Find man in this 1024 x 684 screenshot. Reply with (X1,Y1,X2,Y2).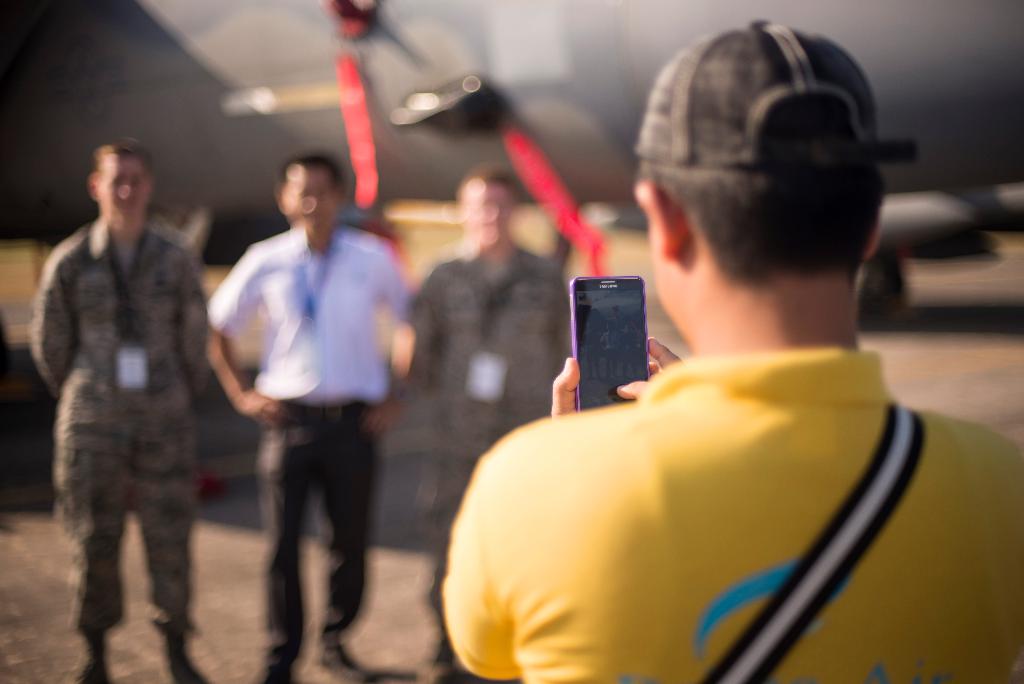
(599,322,622,384).
